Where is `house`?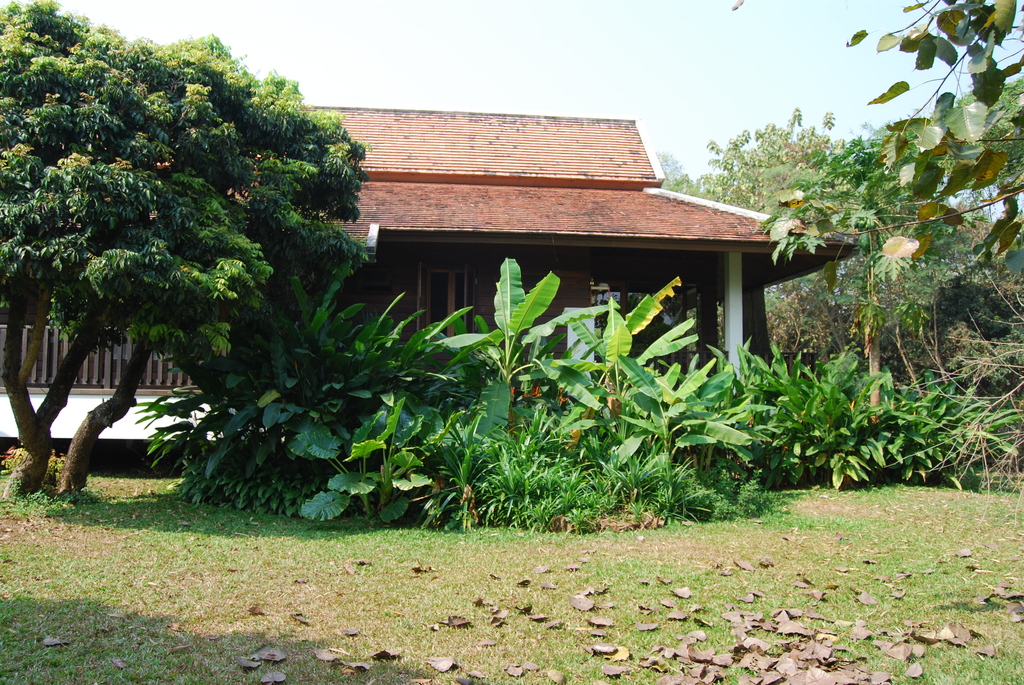
(42, 46, 891, 505).
